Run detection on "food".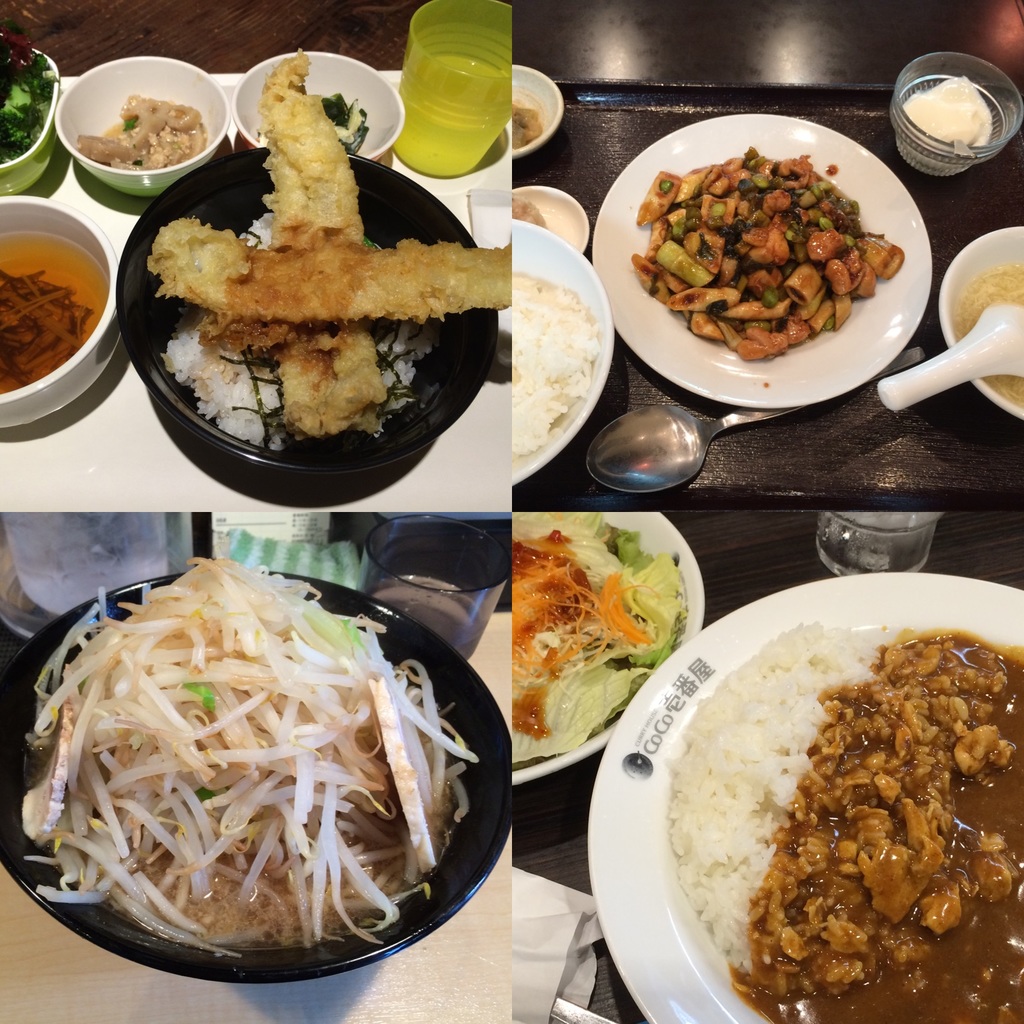
Result: 630/144/903/357.
